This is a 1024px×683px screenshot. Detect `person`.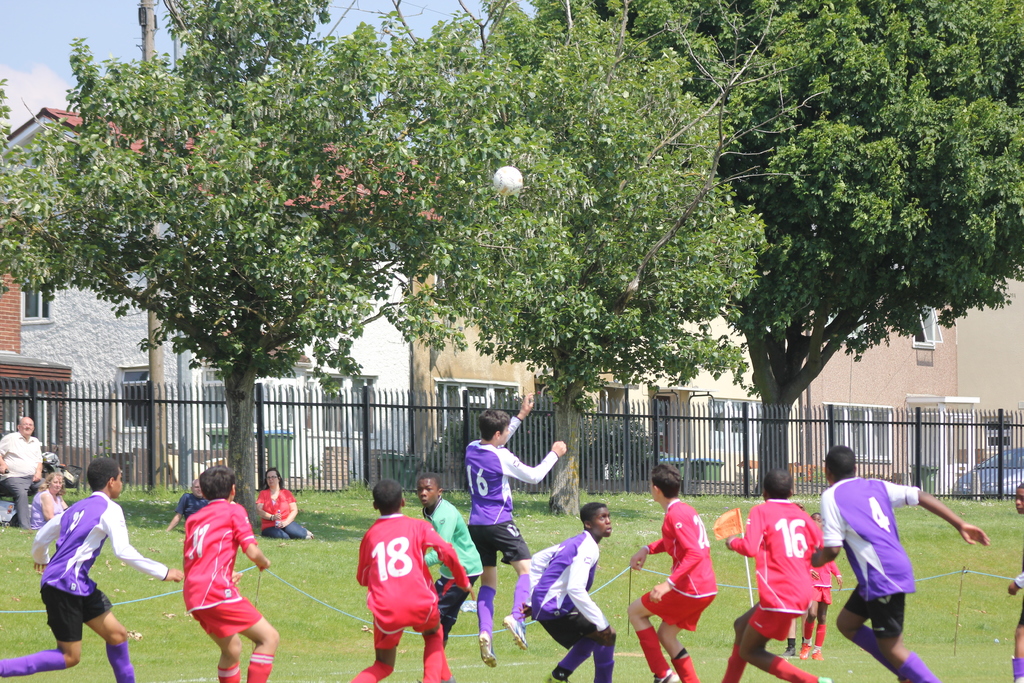
[left=462, top=386, right=567, bottom=671].
